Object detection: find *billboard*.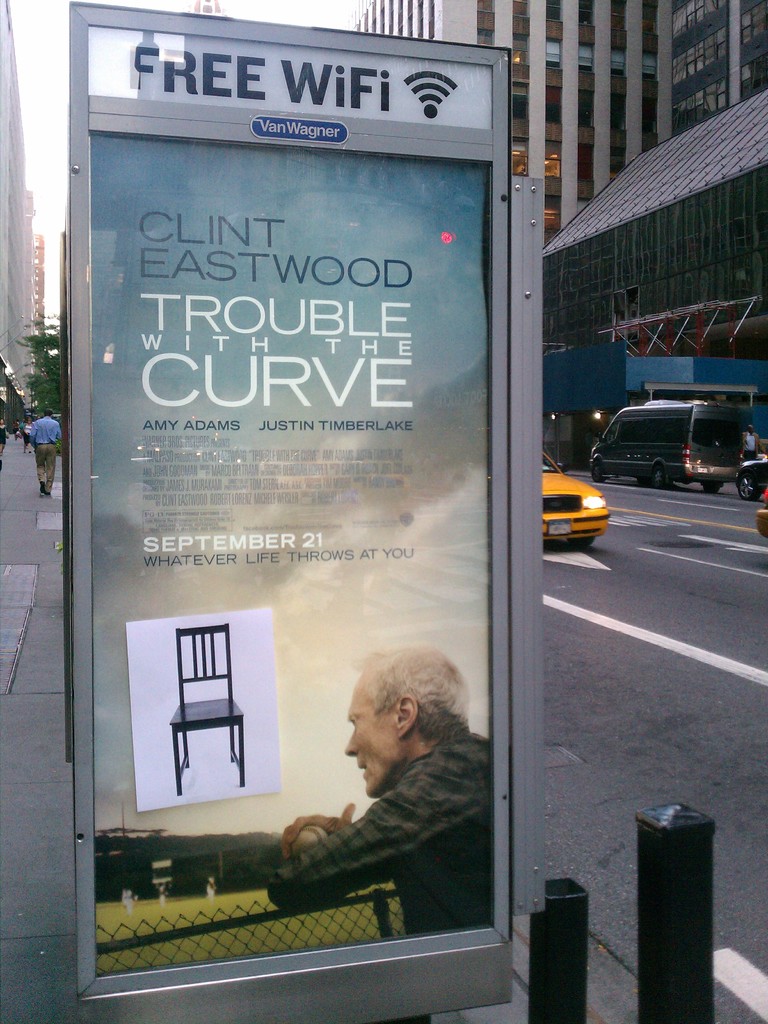
{"left": 72, "top": 1, "right": 513, "bottom": 998}.
